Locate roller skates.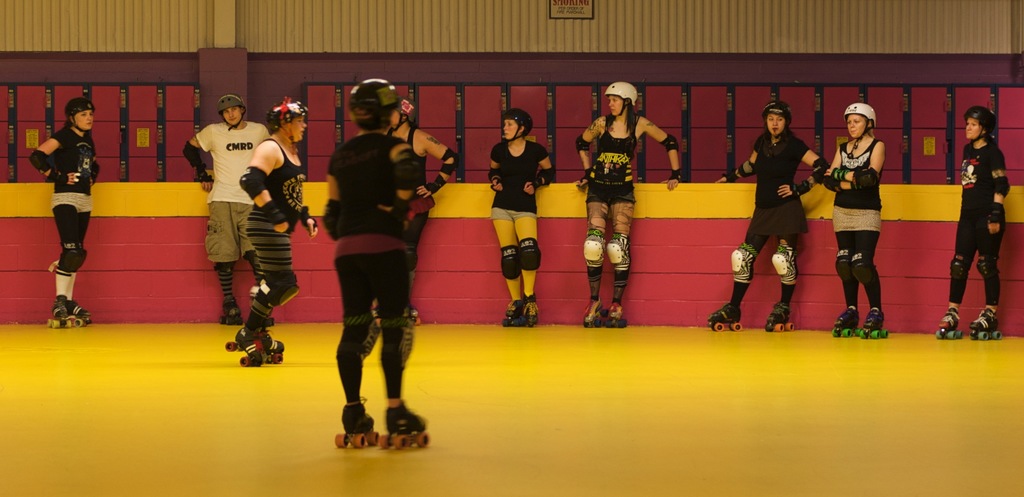
Bounding box: x1=218, y1=297, x2=245, y2=324.
